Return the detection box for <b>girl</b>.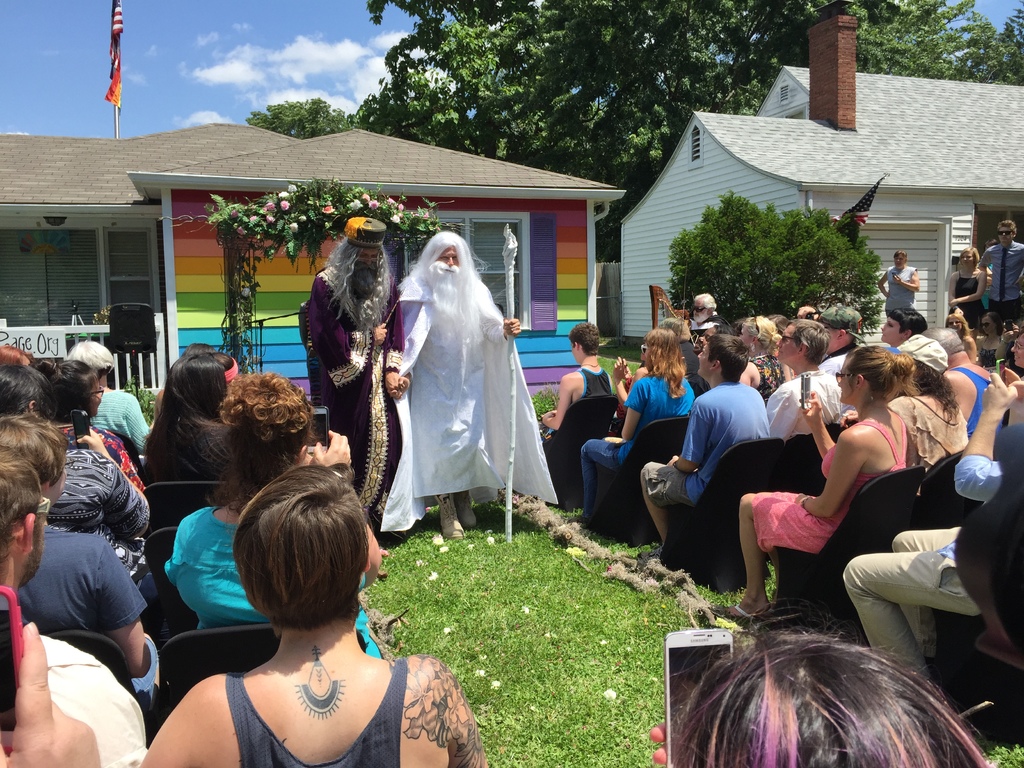
(138, 463, 479, 767).
